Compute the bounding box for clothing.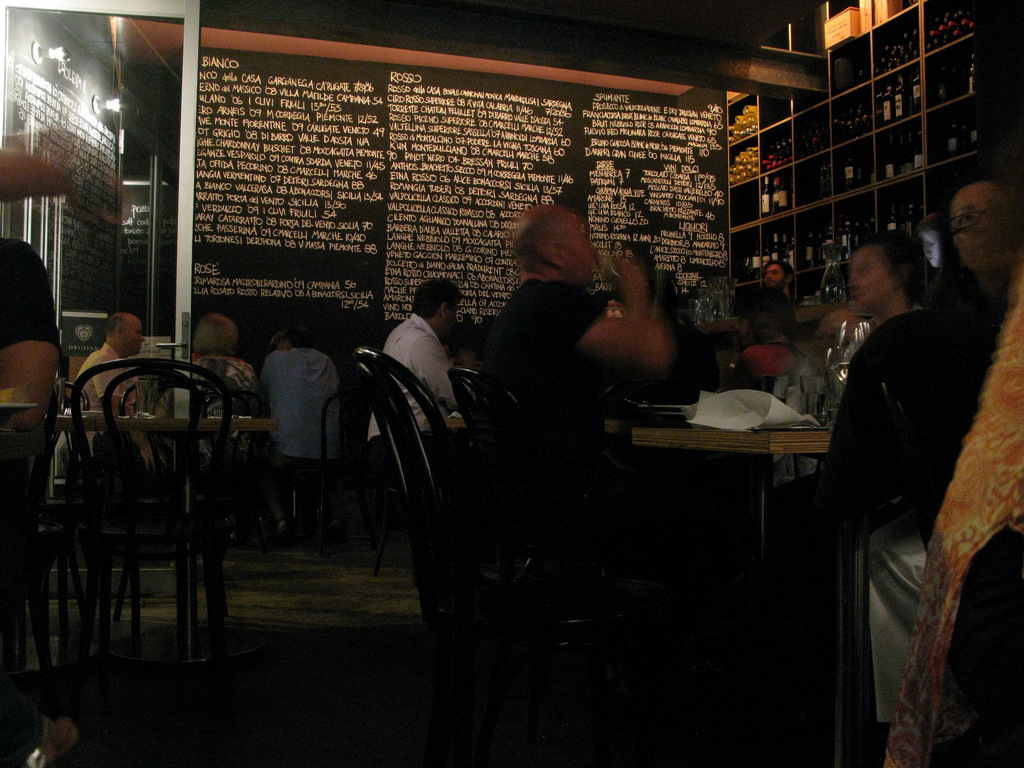
<region>260, 344, 336, 463</region>.
